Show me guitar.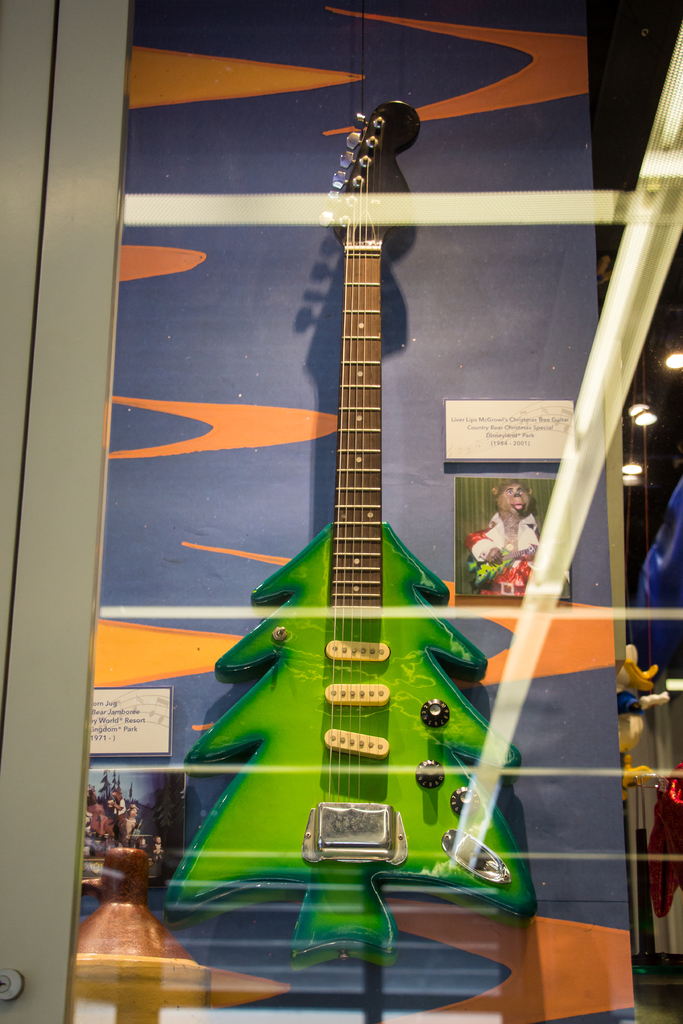
guitar is here: [x1=210, y1=11, x2=502, y2=950].
